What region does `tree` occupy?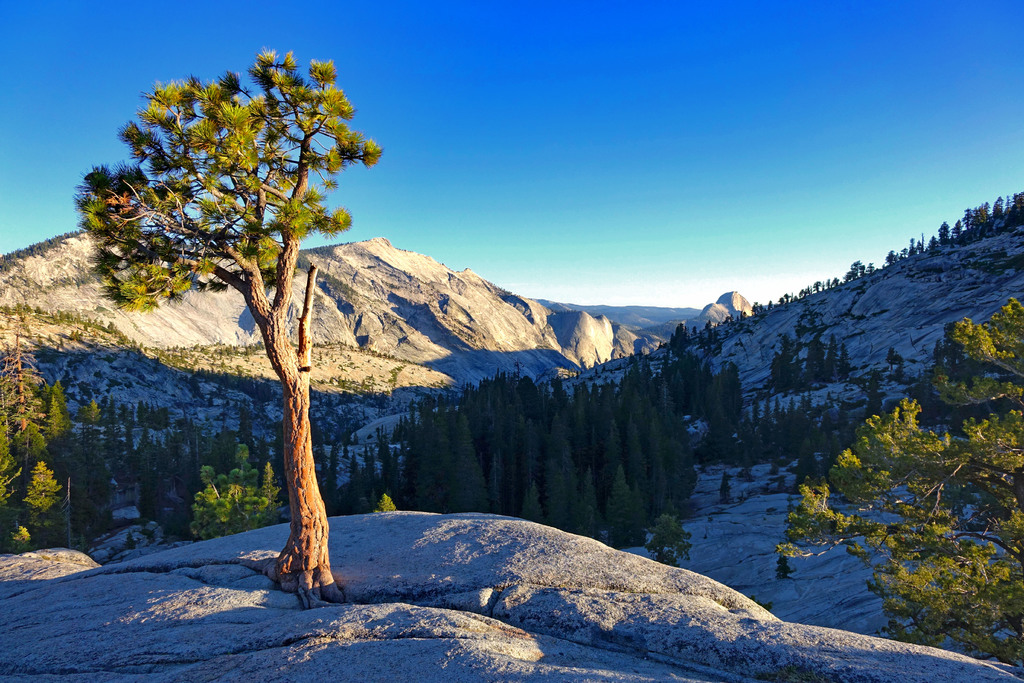
x1=92, y1=36, x2=389, y2=580.
